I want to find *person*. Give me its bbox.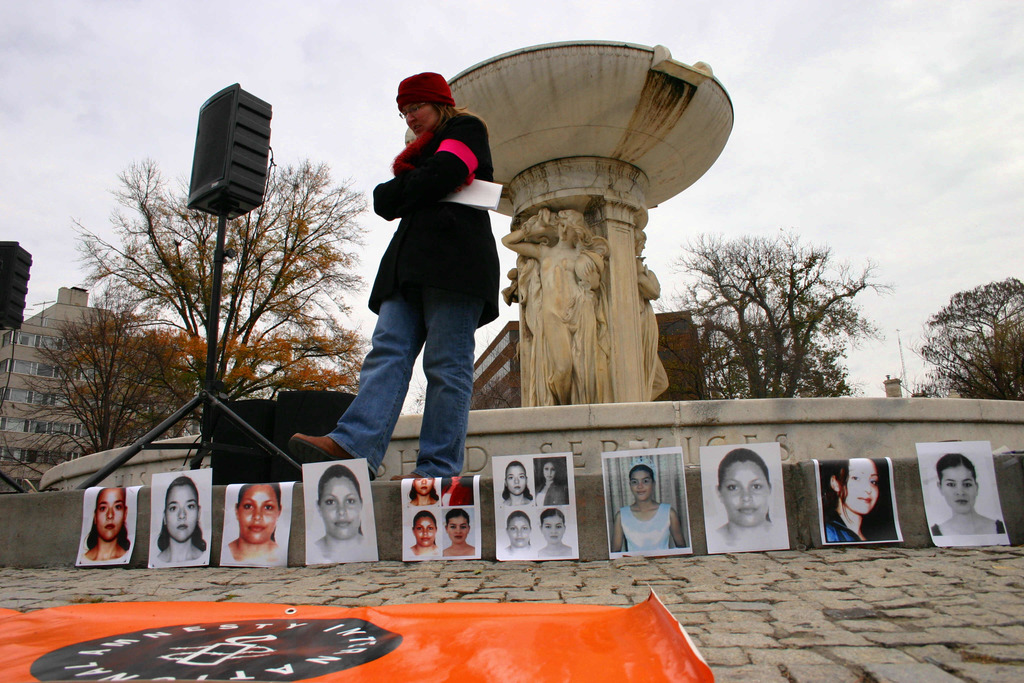
{"x1": 146, "y1": 468, "x2": 209, "y2": 568}.
